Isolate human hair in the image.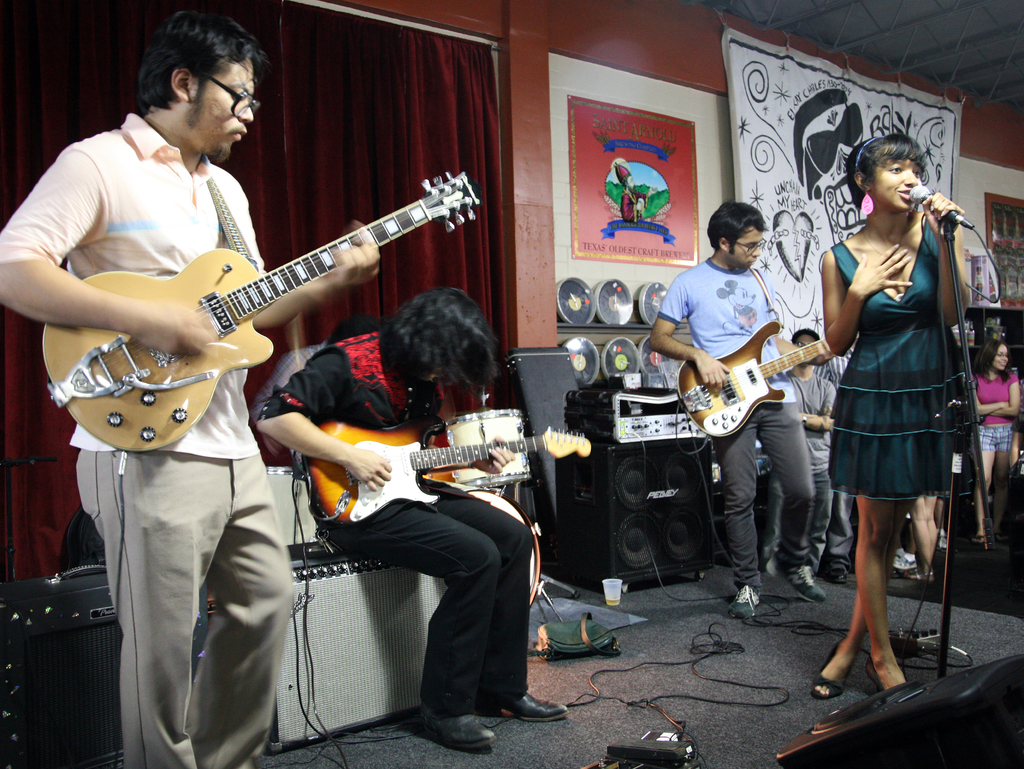
Isolated region: box(794, 330, 822, 343).
